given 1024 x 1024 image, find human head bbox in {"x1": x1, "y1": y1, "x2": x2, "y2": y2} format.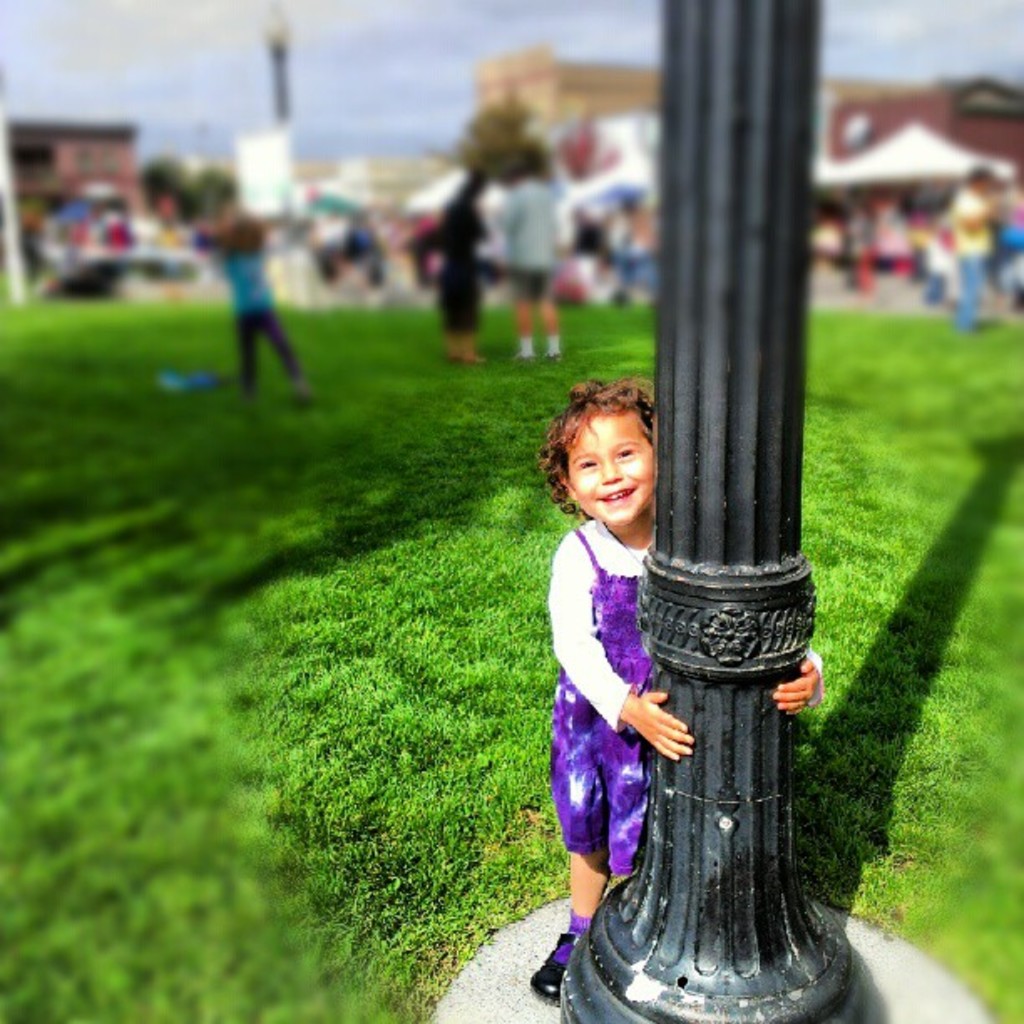
{"x1": 535, "y1": 366, "x2": 664, "y2": 529}.
